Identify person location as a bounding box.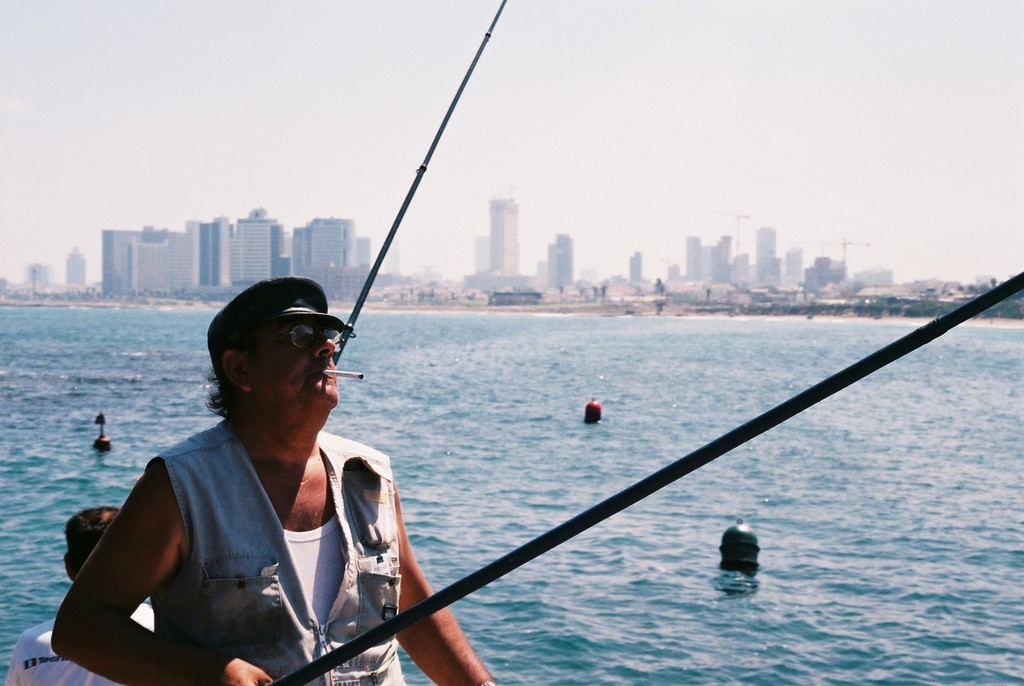
box(4, 507, 154, 685).
